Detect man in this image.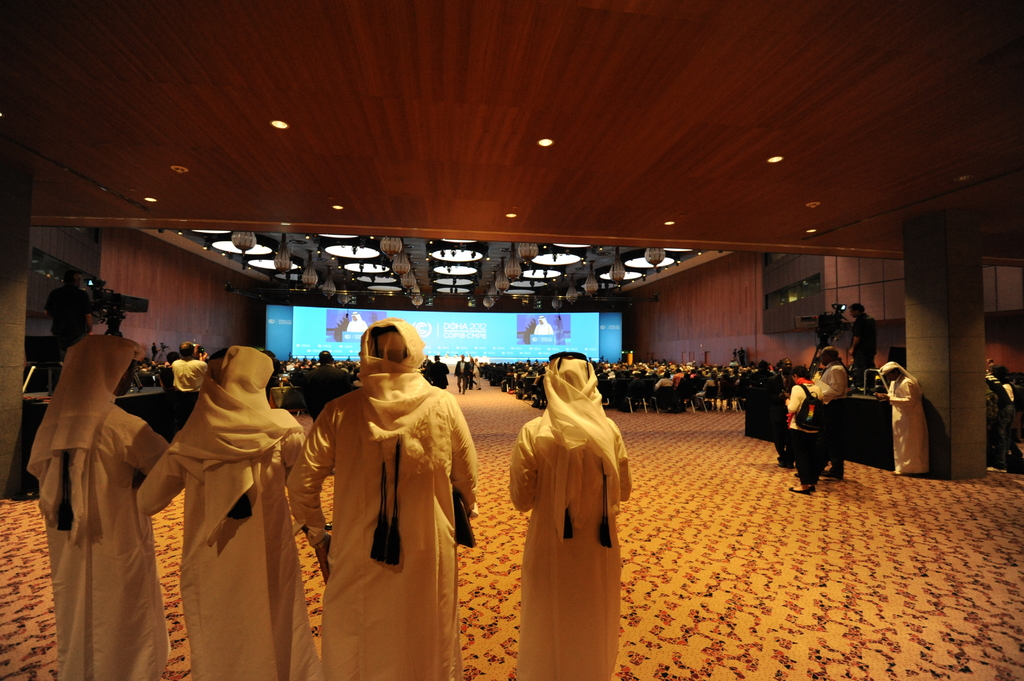
Detection: [x1=772, y1=359, x2=798, y2=469].
